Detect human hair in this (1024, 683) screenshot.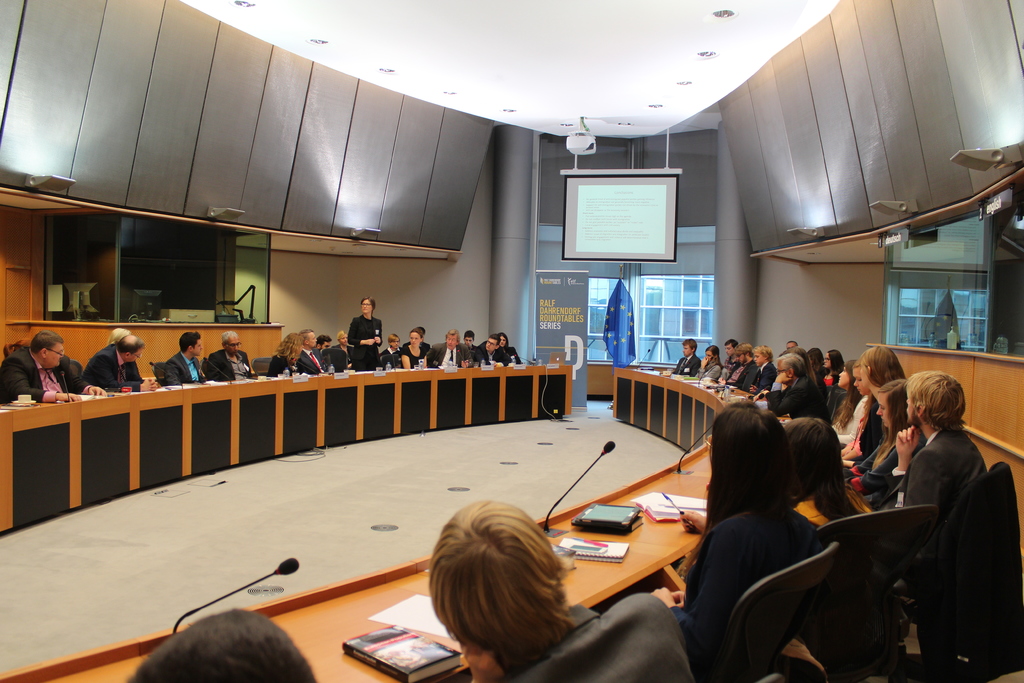
Detection: x1=424, y1=513, x2=575, y2=682.
